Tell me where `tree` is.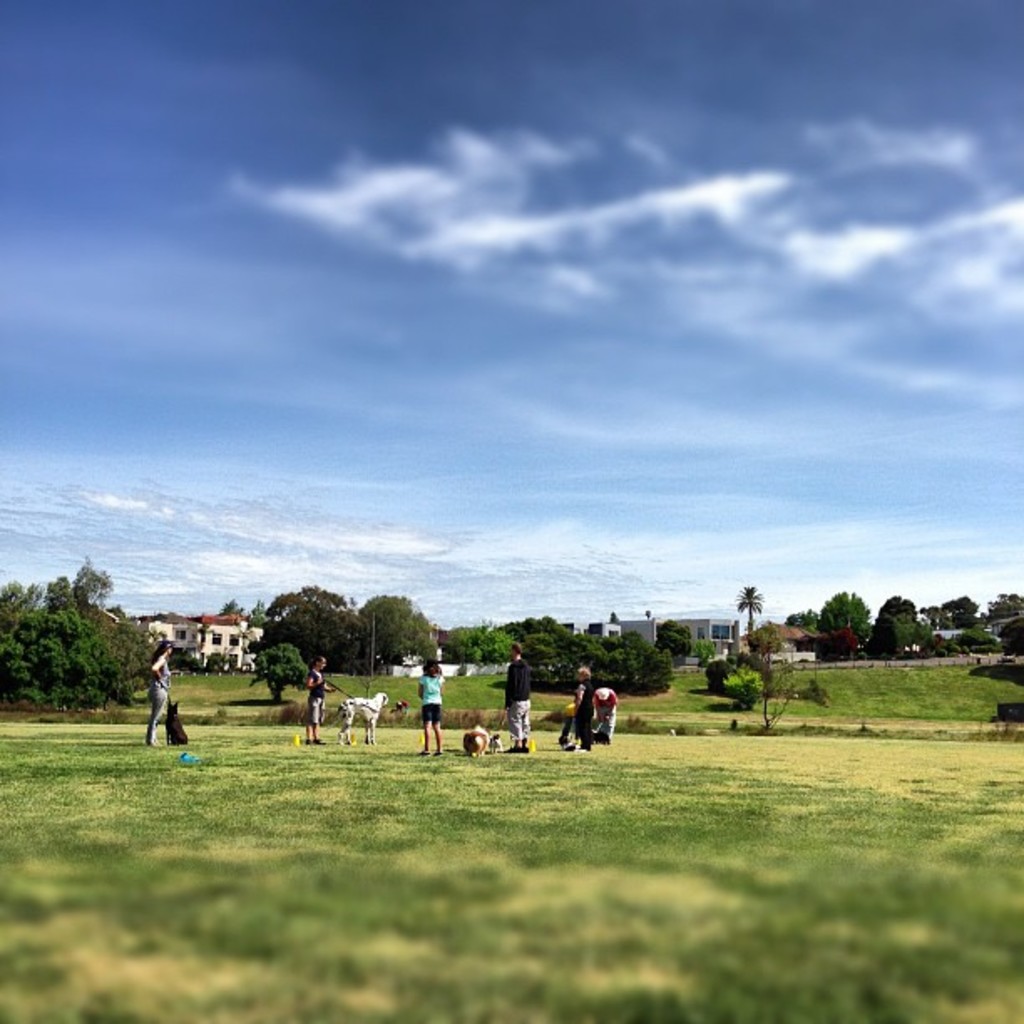
`tree` is at locate(994, 614, 1022, 653).
